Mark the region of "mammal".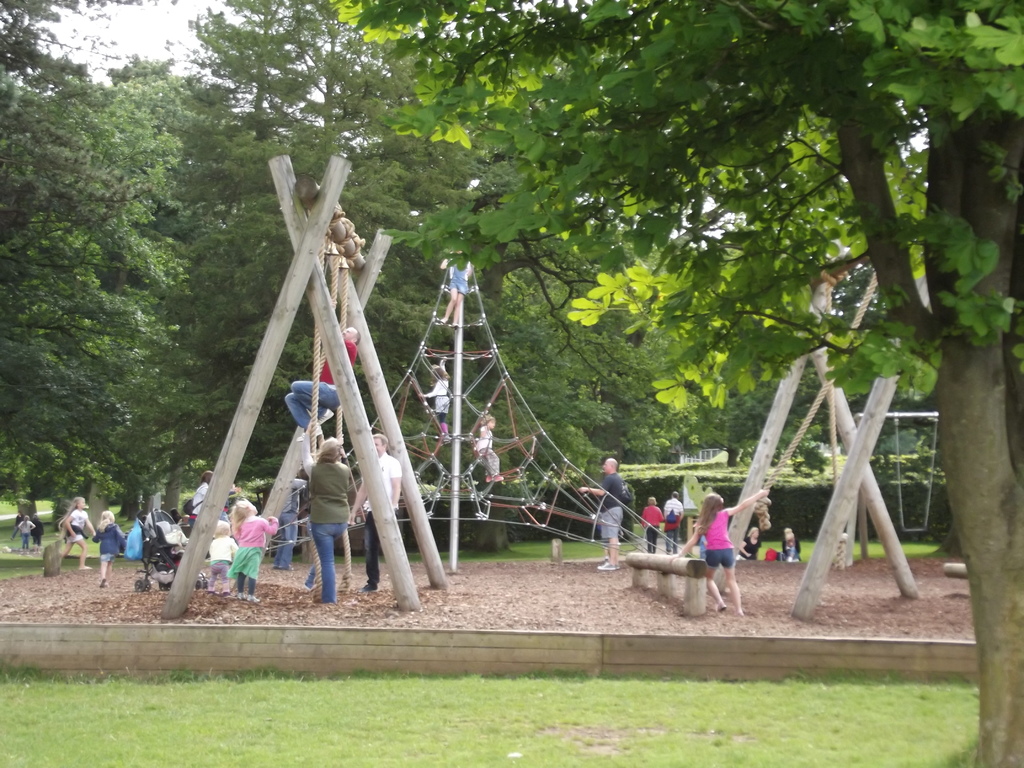
Region: box(440, 249, 470, 330).
